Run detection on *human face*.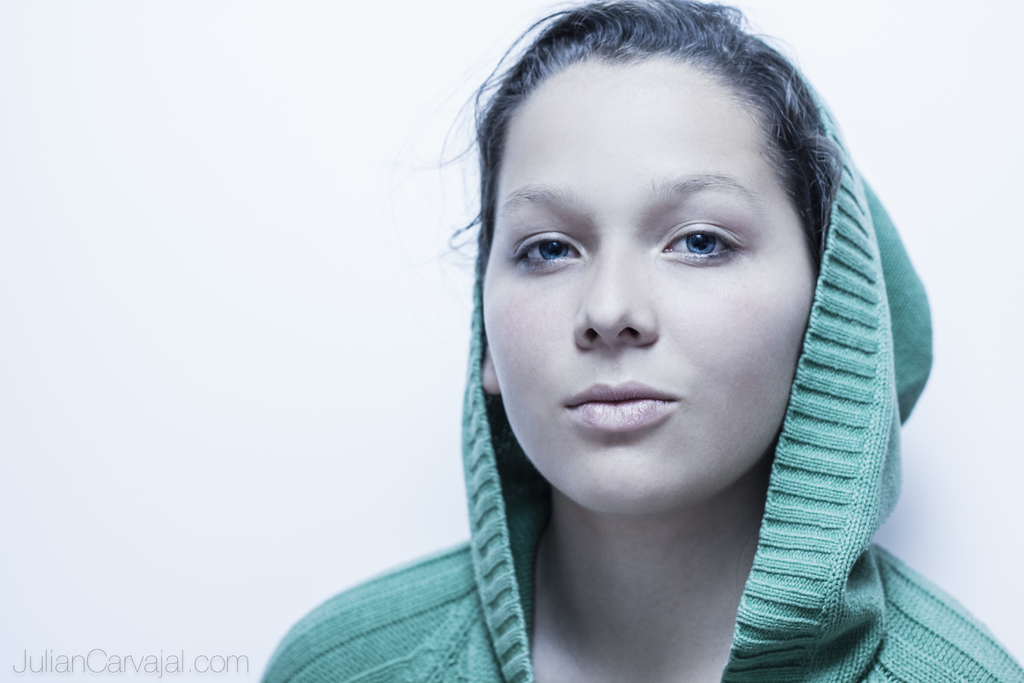
Result: 473, 59, 835, 520.
